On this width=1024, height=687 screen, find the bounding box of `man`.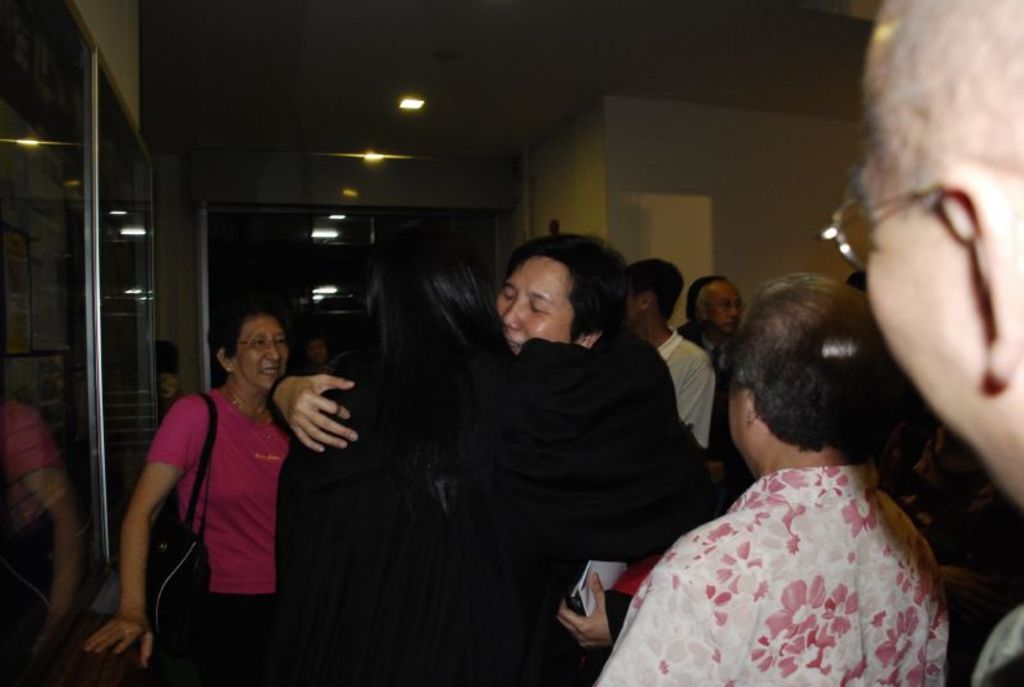
Bounding box: 690/270/745/516.
